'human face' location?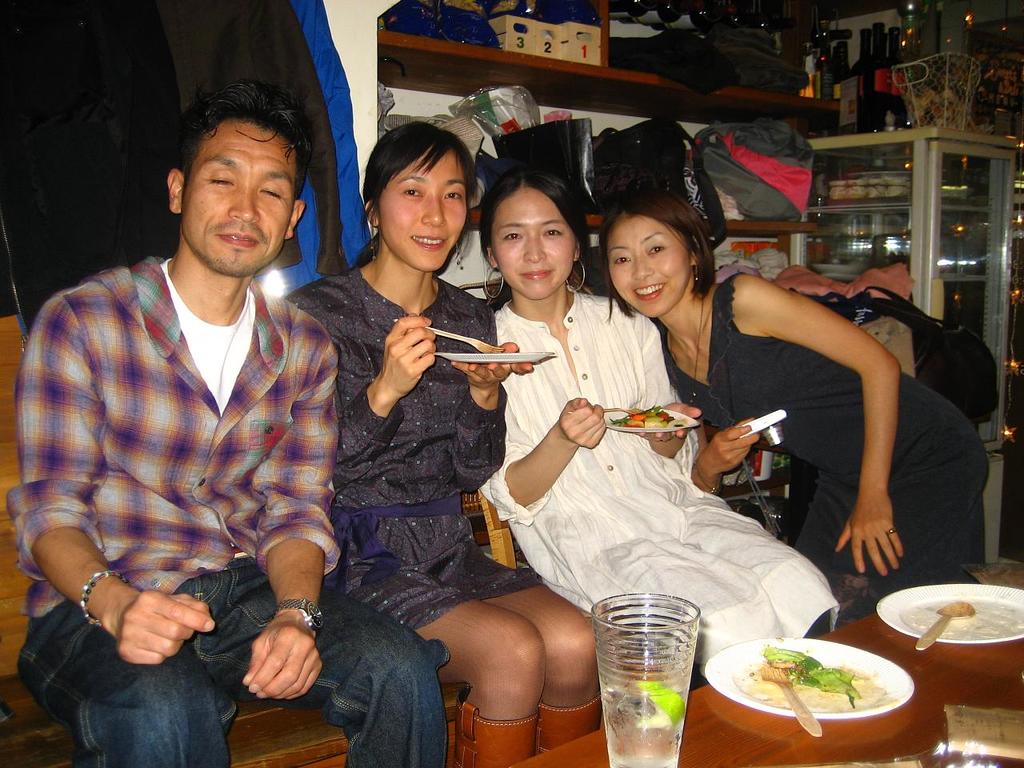
pyautogui.locateOnScreen(182, 117, 298, 277)
